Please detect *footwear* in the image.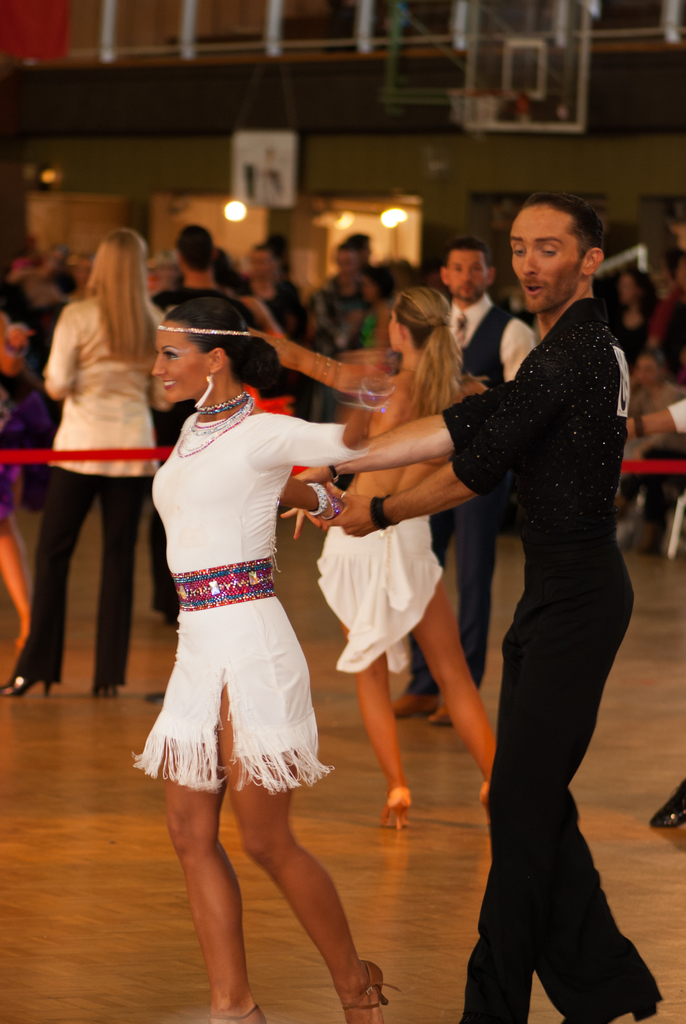
locate(425, 699, 453, 727).
